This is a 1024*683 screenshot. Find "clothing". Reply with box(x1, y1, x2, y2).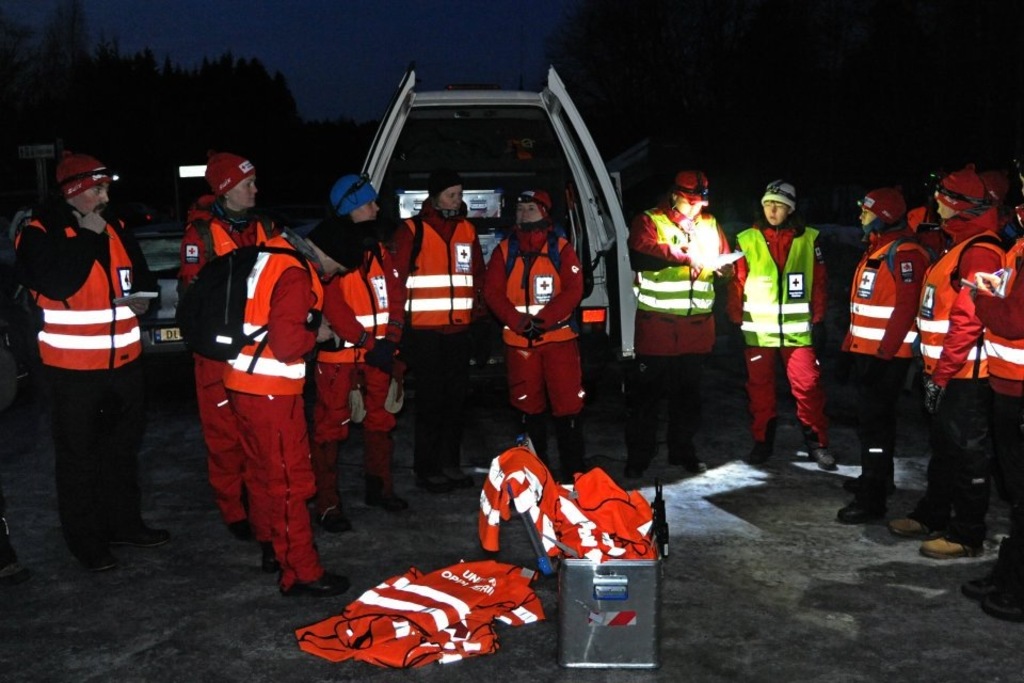
box(478, 445, 572, 561).
